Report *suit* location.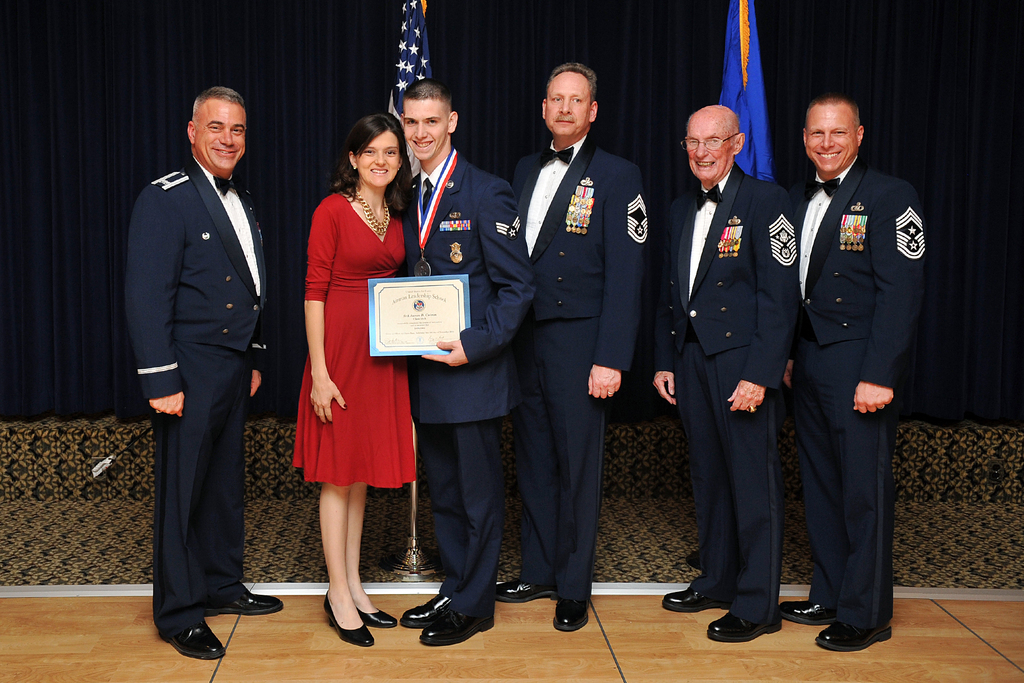
Report: (x1=783, y1=106, x2=924, y2=664).
